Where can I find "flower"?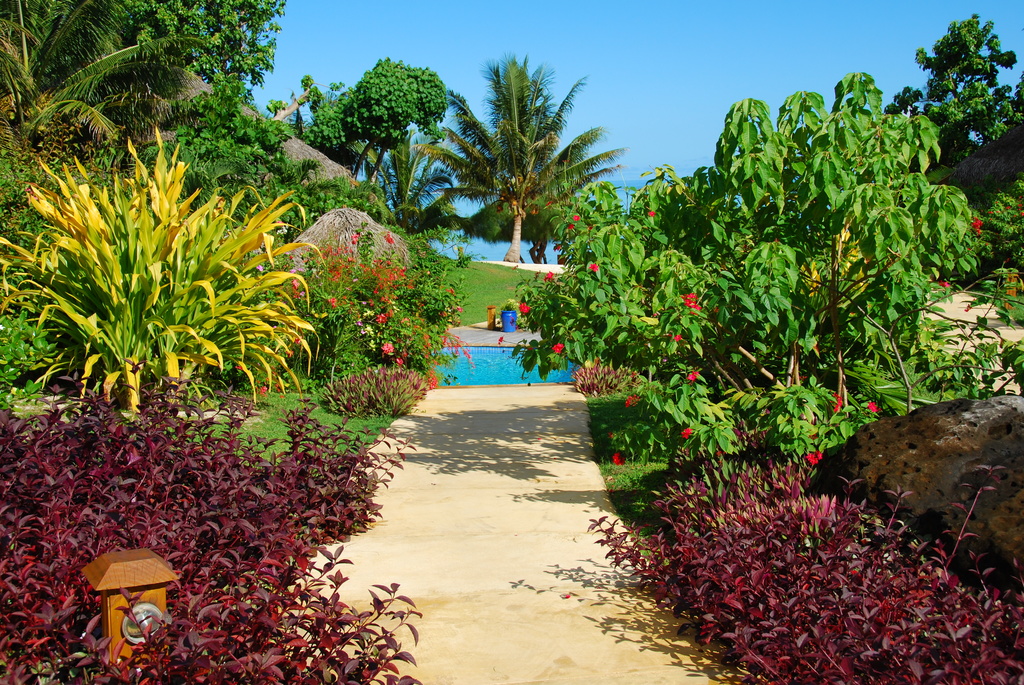
You can find it at rect(684, 370, 701, 384).
